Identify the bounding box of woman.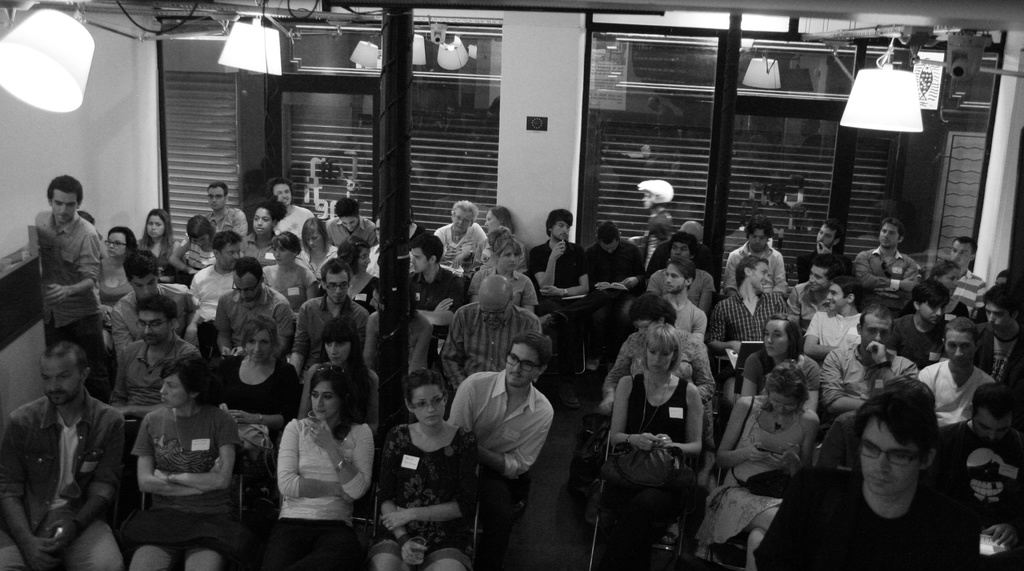
box=[608, 291, 707, 418].
